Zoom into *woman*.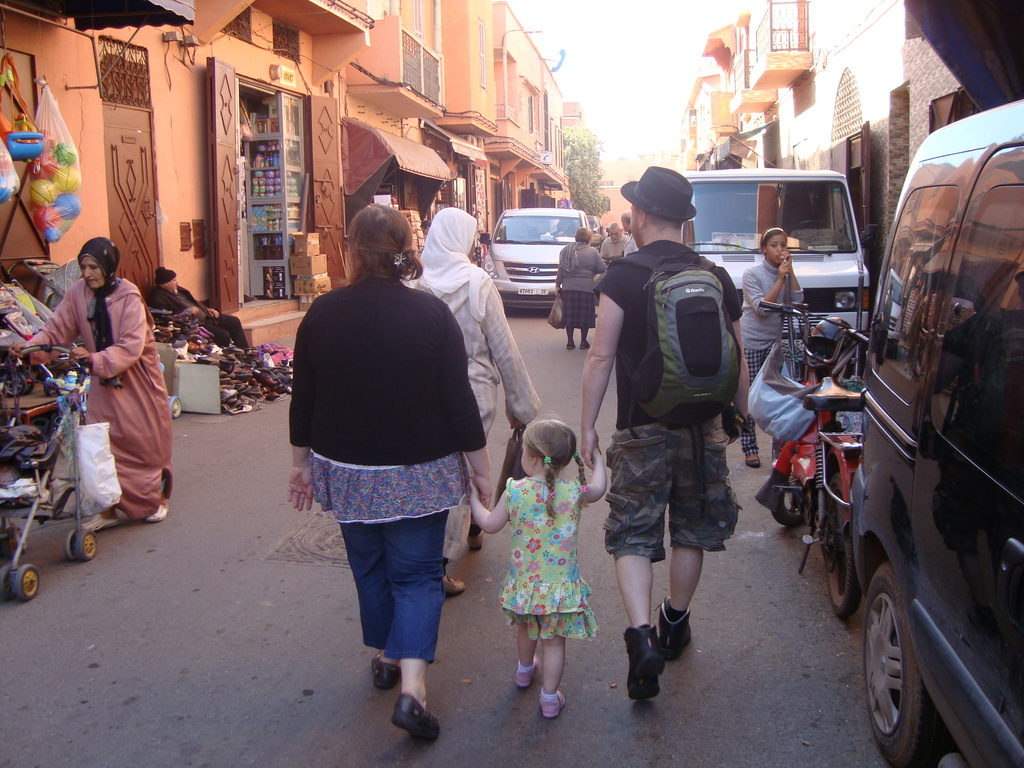
Zoom target: 288/200/499/743.
